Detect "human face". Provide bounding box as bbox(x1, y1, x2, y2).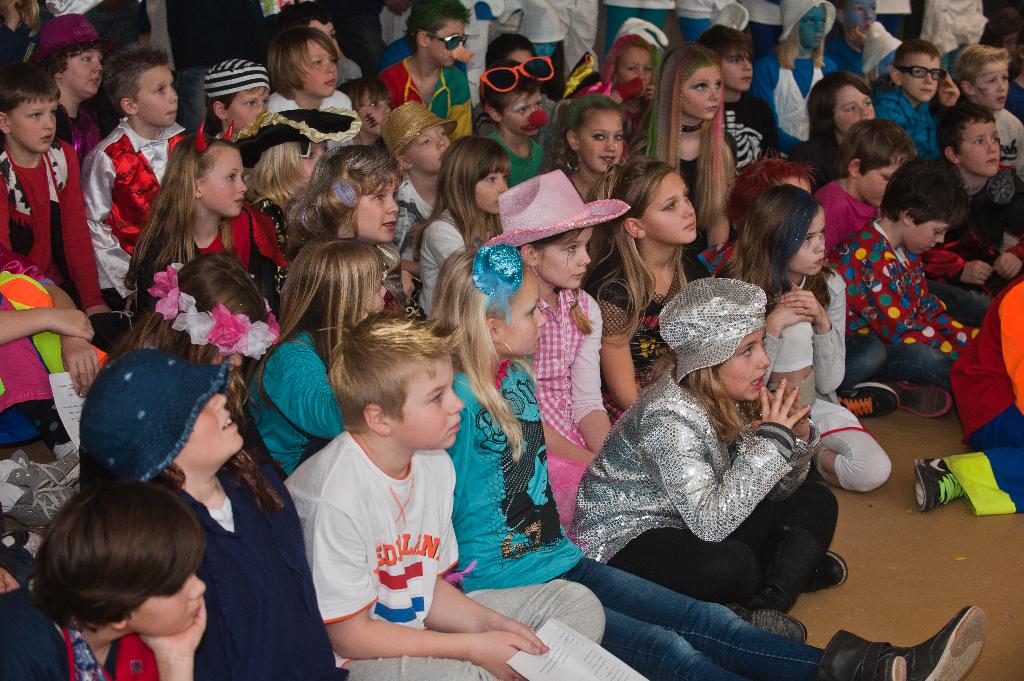
bbox(212, 351, 244, 373).
